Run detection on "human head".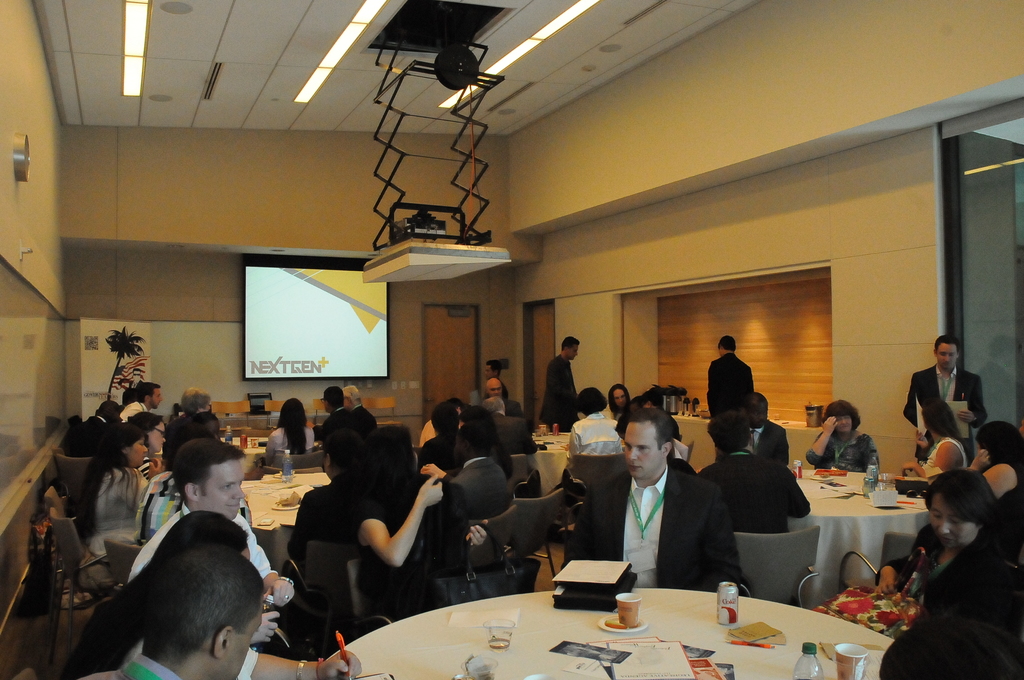
Result: (left=137, top=383, right=163, bottom=409).
